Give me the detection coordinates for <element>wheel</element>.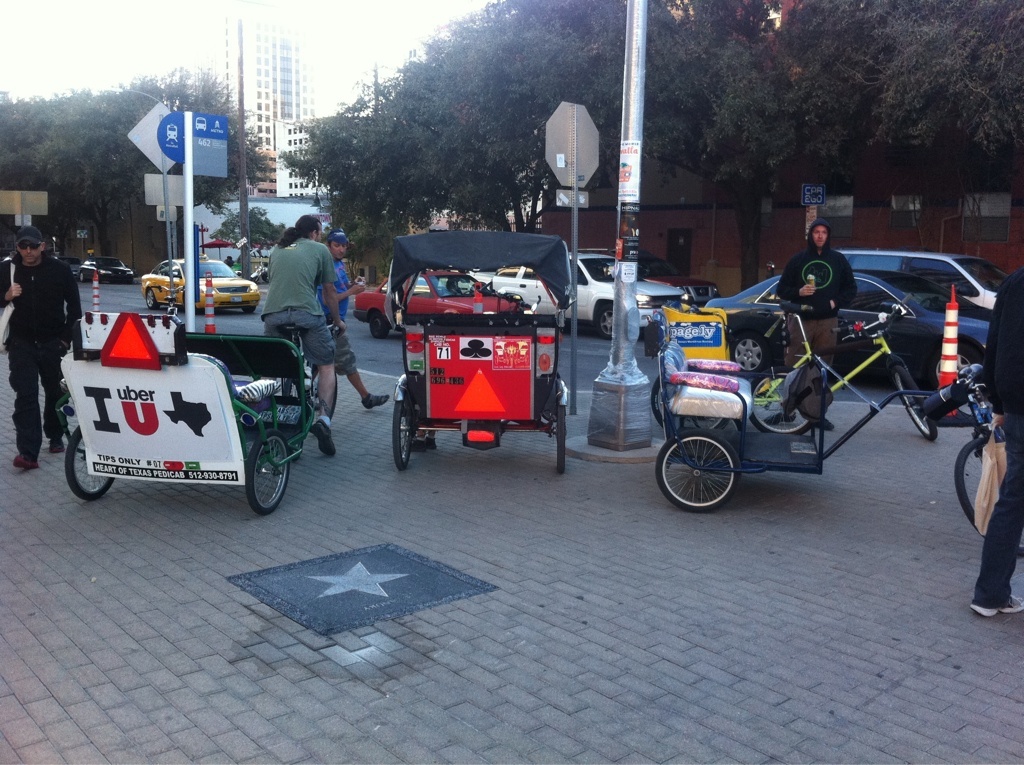
detection(368, 310, 393, 340).
